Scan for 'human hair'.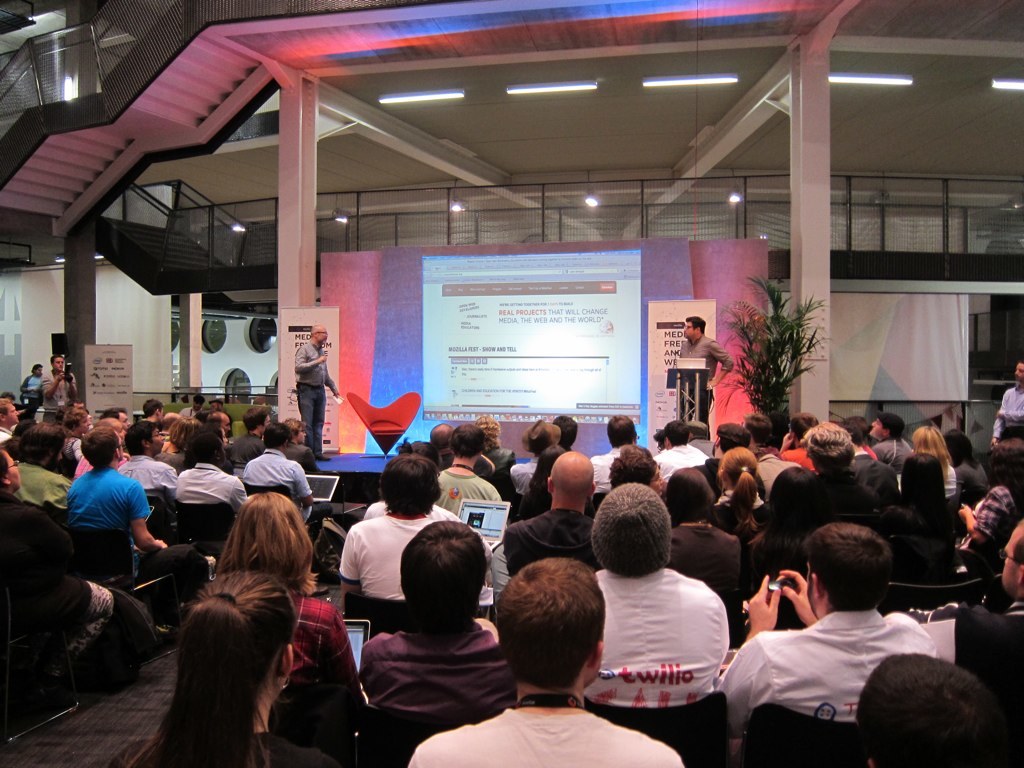
Scan result: left=125, top=567, right=298, bottom=767.
